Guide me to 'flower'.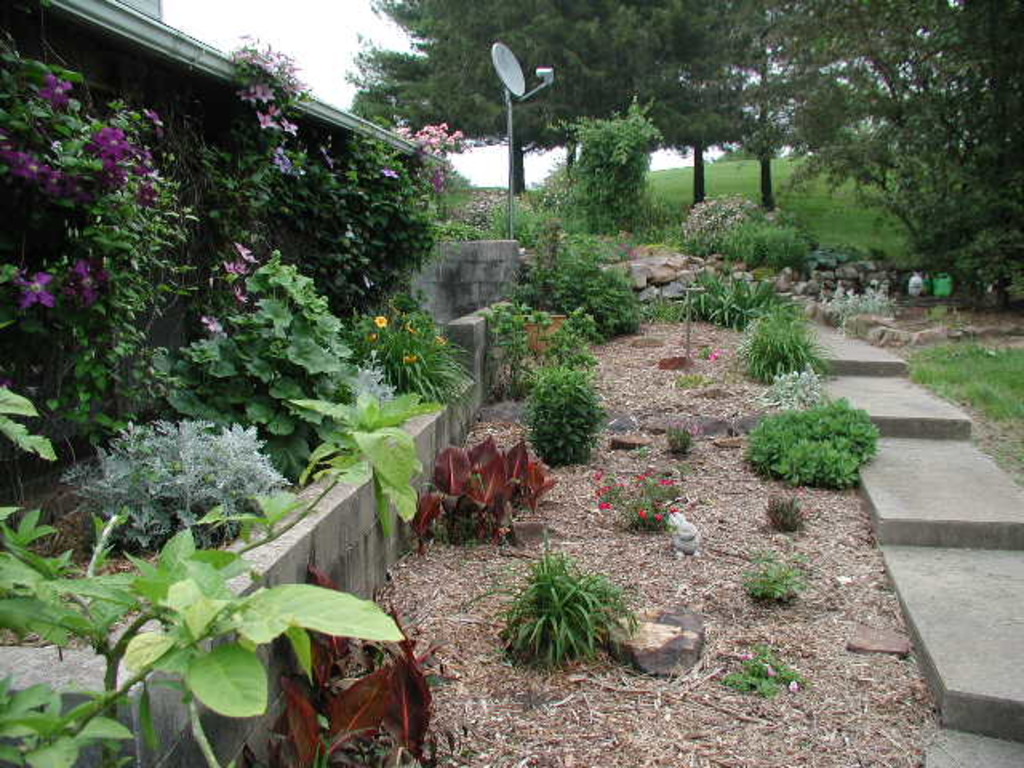
Guidance: [192,307,224,334].
